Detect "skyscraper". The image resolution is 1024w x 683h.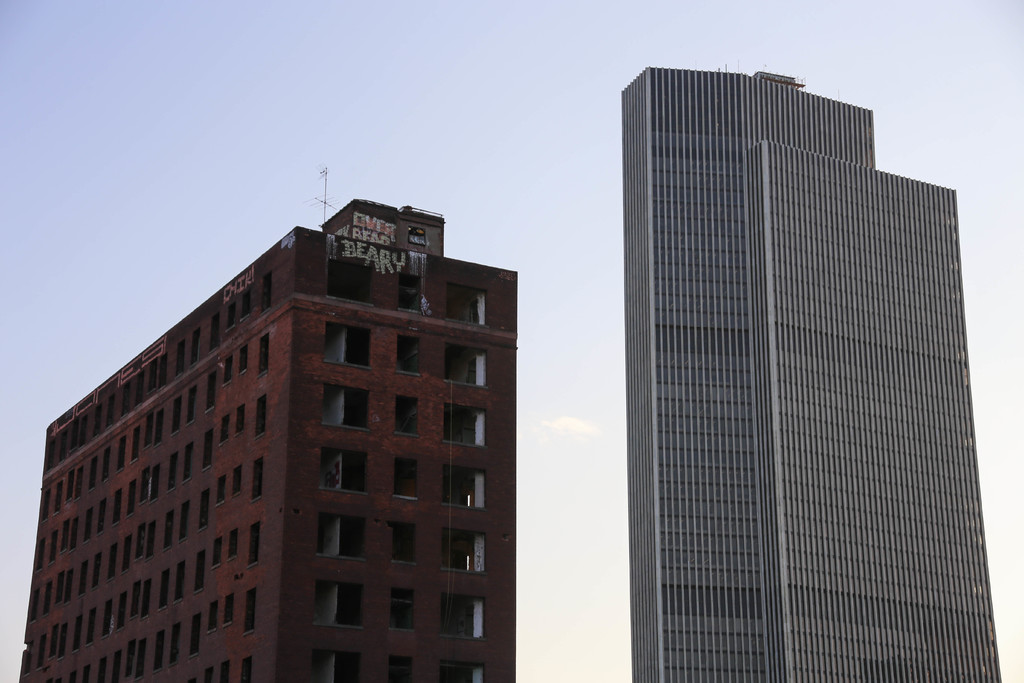
{"left": 19, "top": 188, "right": 540, "bottom": 672}.
